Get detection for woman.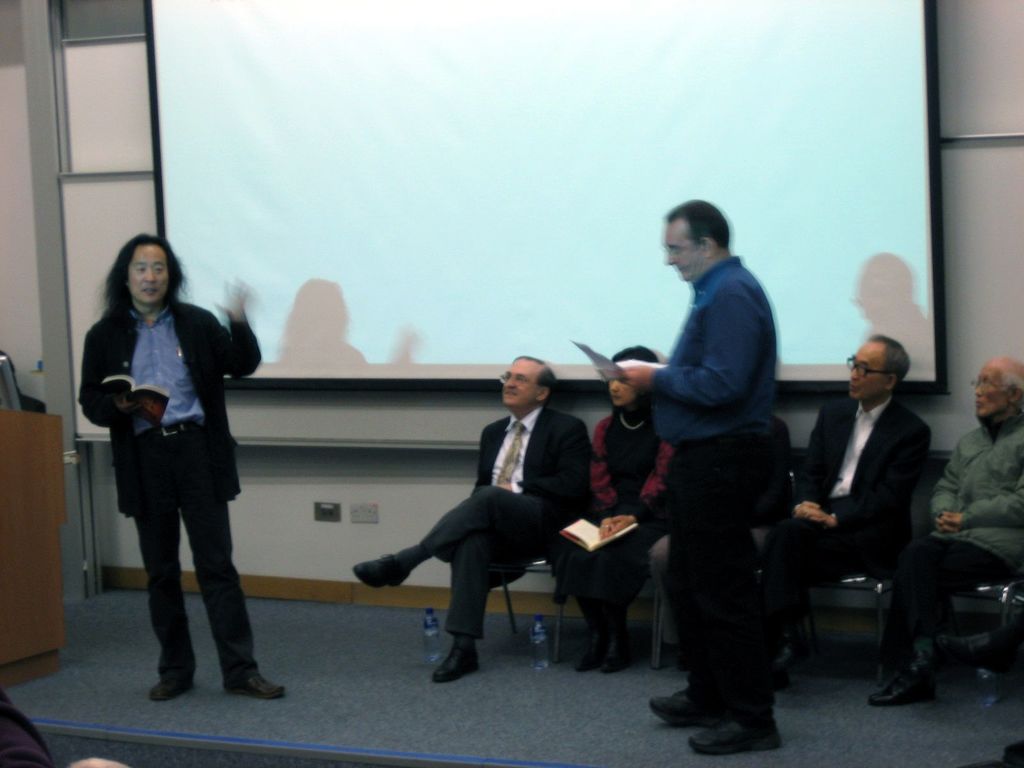
Detection: bbox=[540, 348, 676, 672].
